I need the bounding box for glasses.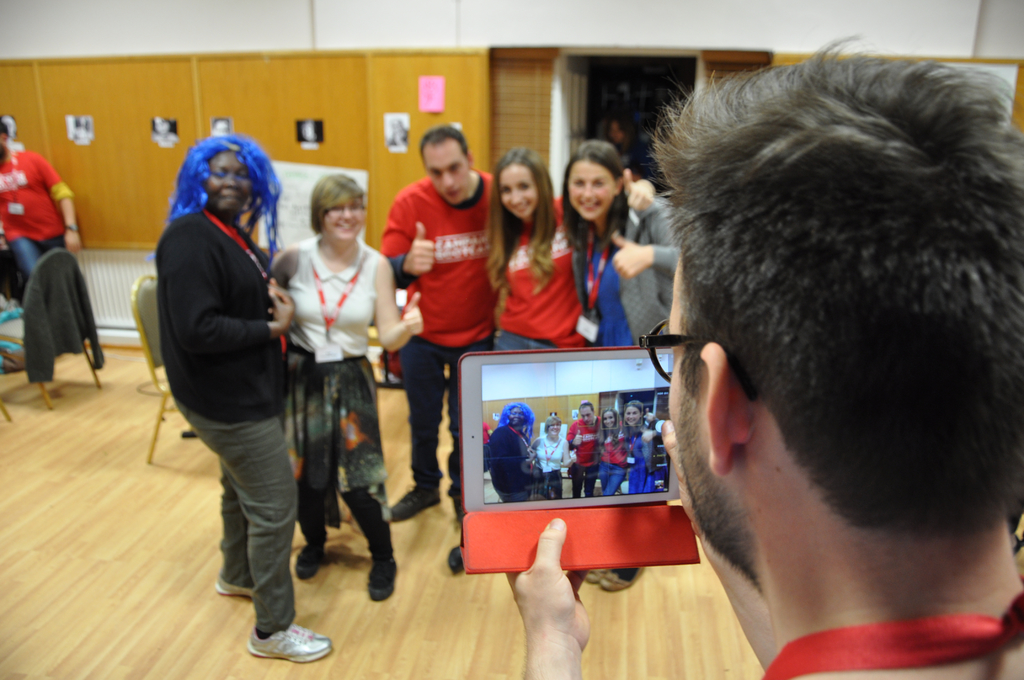
Here it is: (636,318,757,407).
